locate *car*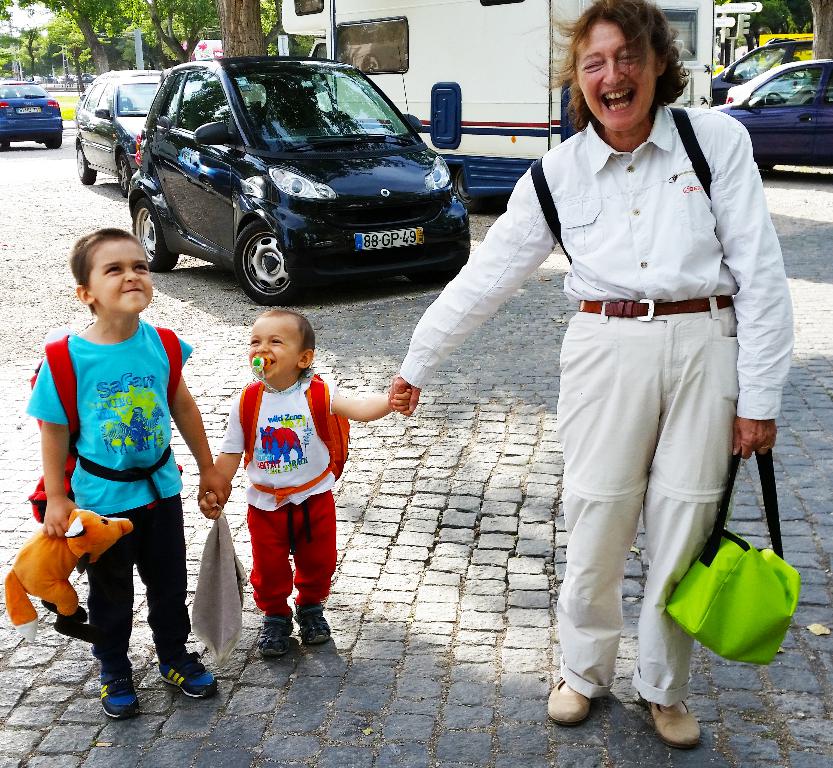
select_region(703, 39, 818, 109)
